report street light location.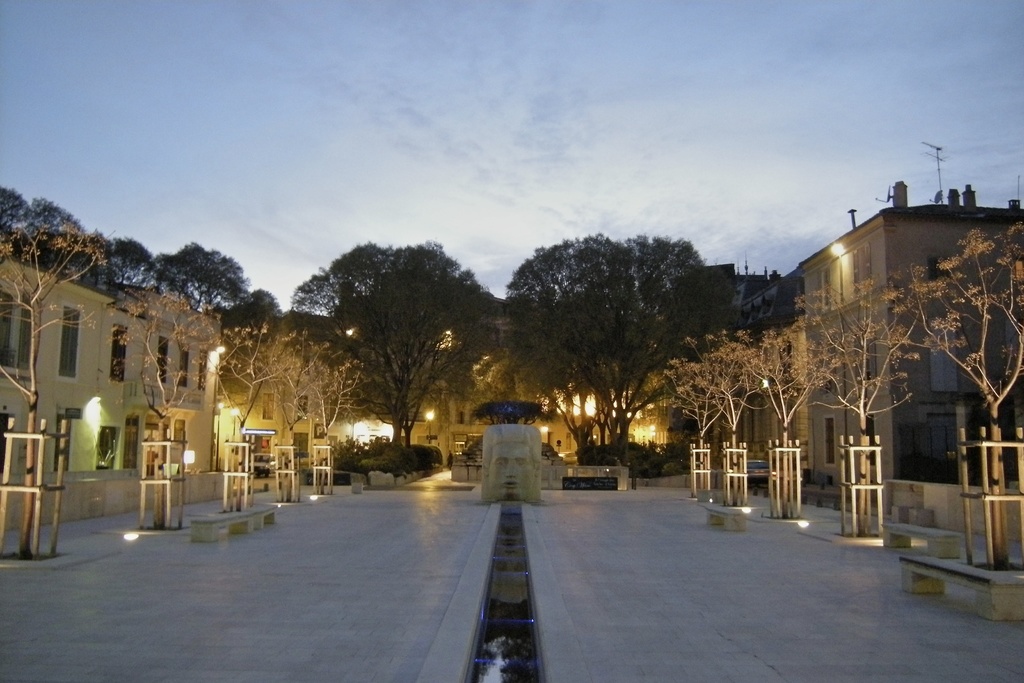
Report: bbox(213, 398, 225, 471).
